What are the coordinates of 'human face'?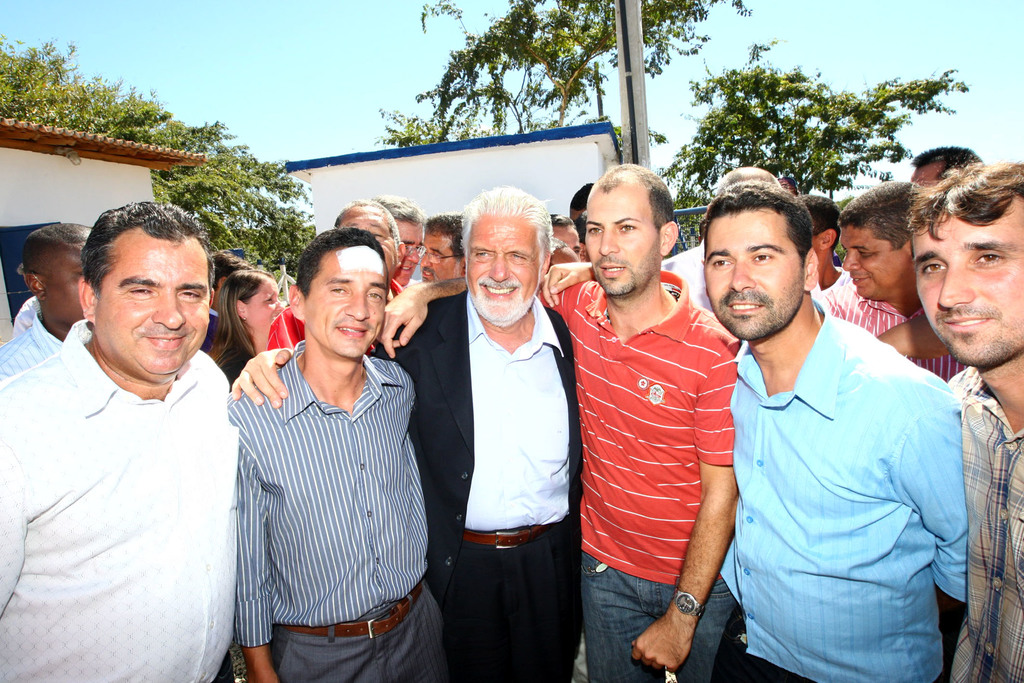
box(836, 223, 906, 299).
